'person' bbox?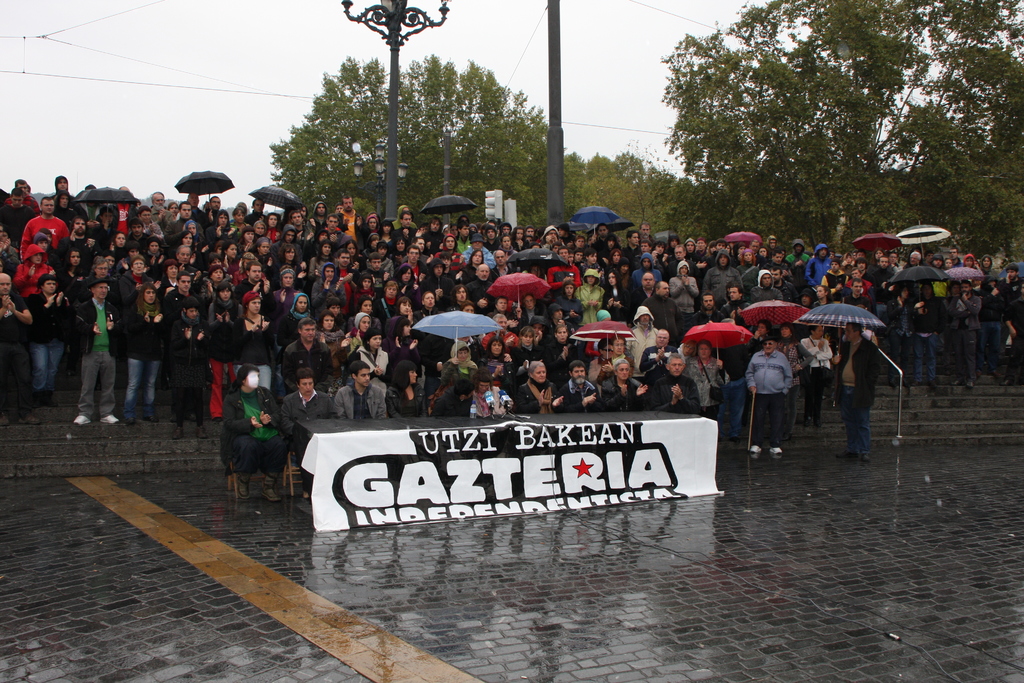
(229, 206, 241, 233)
